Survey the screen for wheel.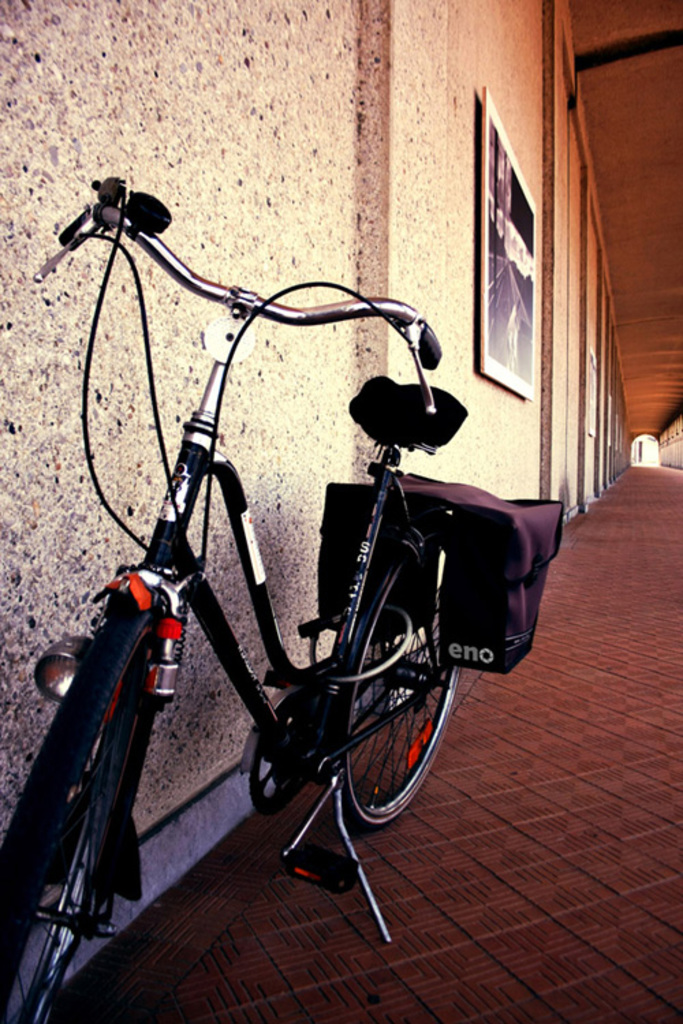
Survey found: (x1=342, y1=542, x2=463, y2=826).
